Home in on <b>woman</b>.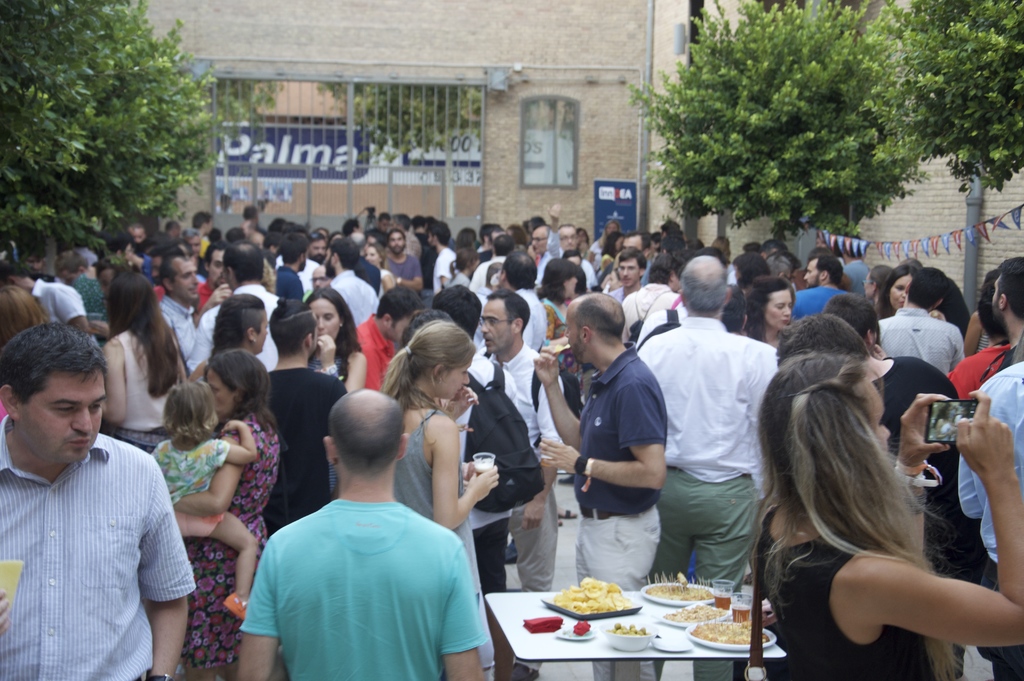
Homed in at 306:287:366:496.
